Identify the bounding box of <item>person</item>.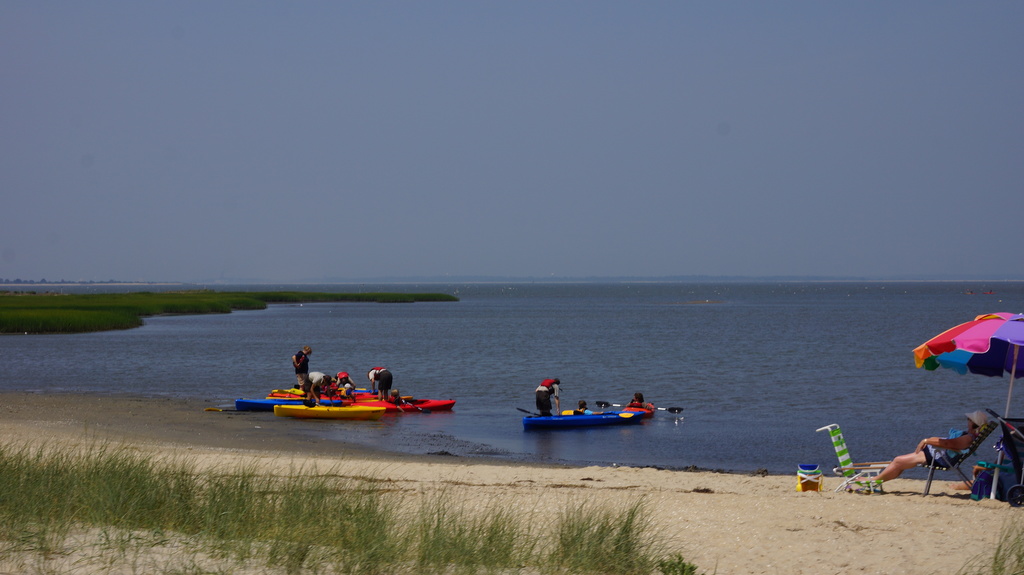
locate(333, 371, 355, 395).
